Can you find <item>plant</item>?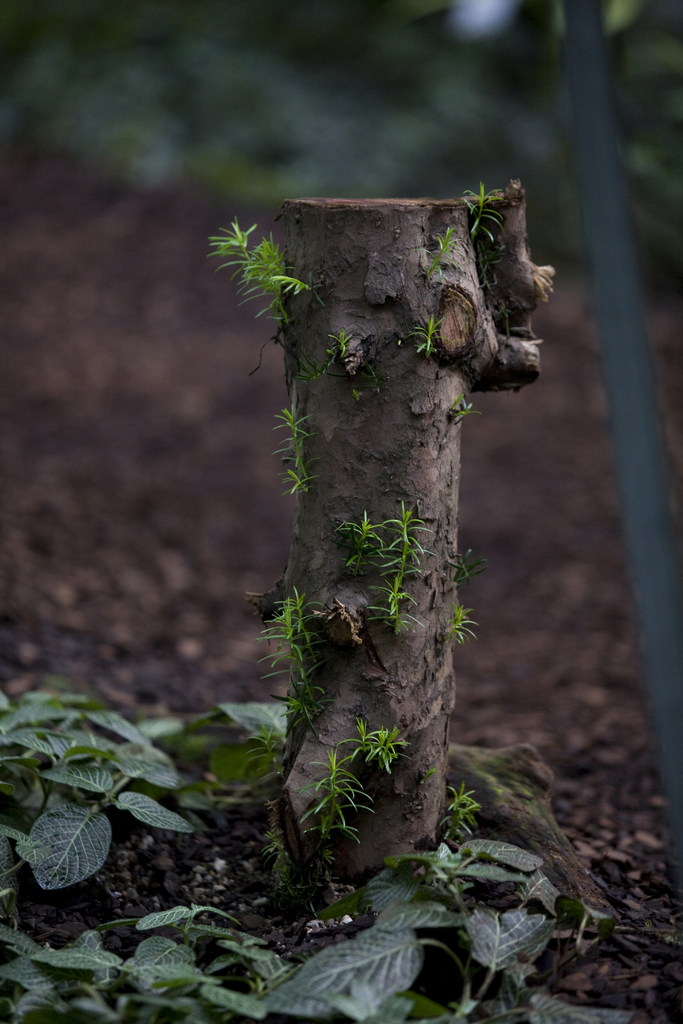
Yes, bounding box: 195:167:509:858.
